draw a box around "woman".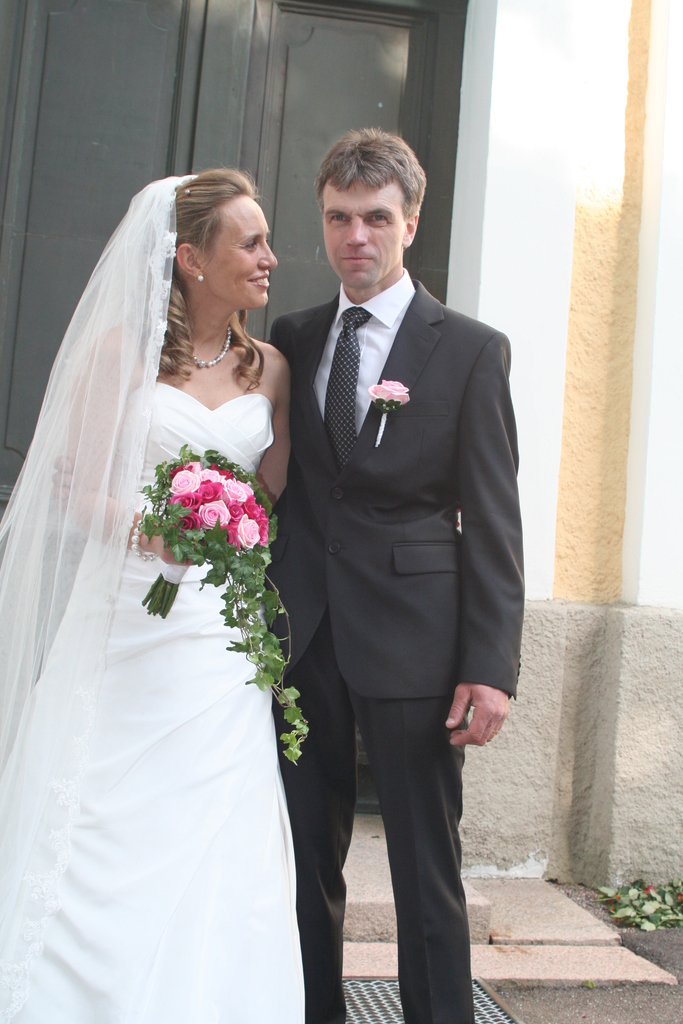
bbox=(17, 176, 345, 1023).
